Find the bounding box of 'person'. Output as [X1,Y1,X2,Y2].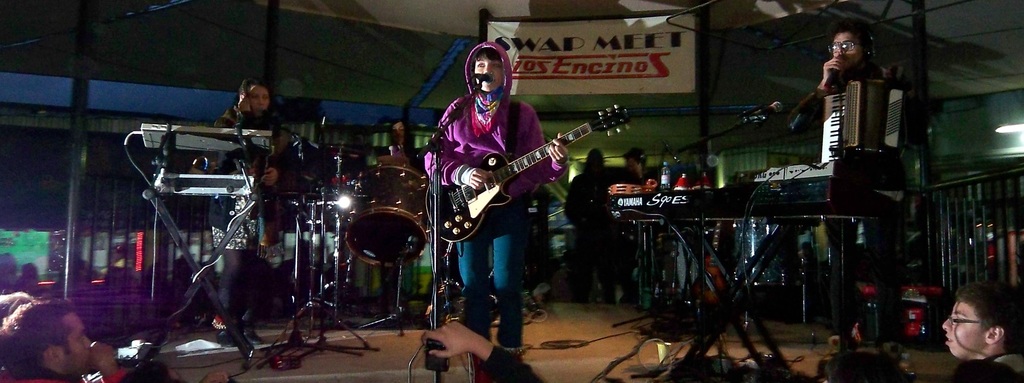
[564,143,611,280].
